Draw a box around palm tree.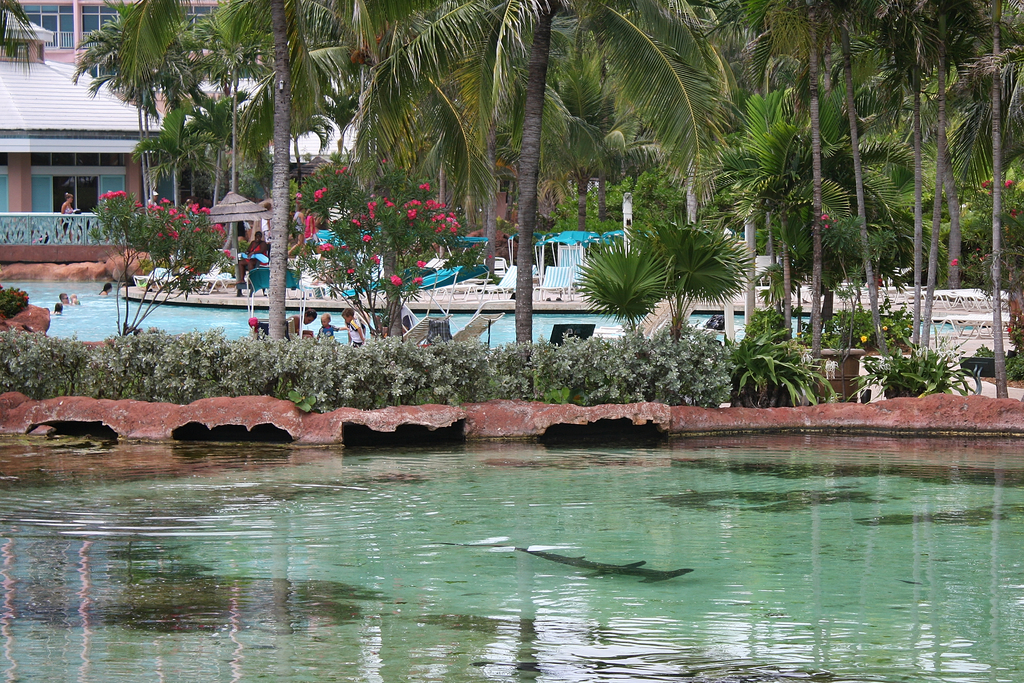
<region>371, 21, 469, 250</region>.
